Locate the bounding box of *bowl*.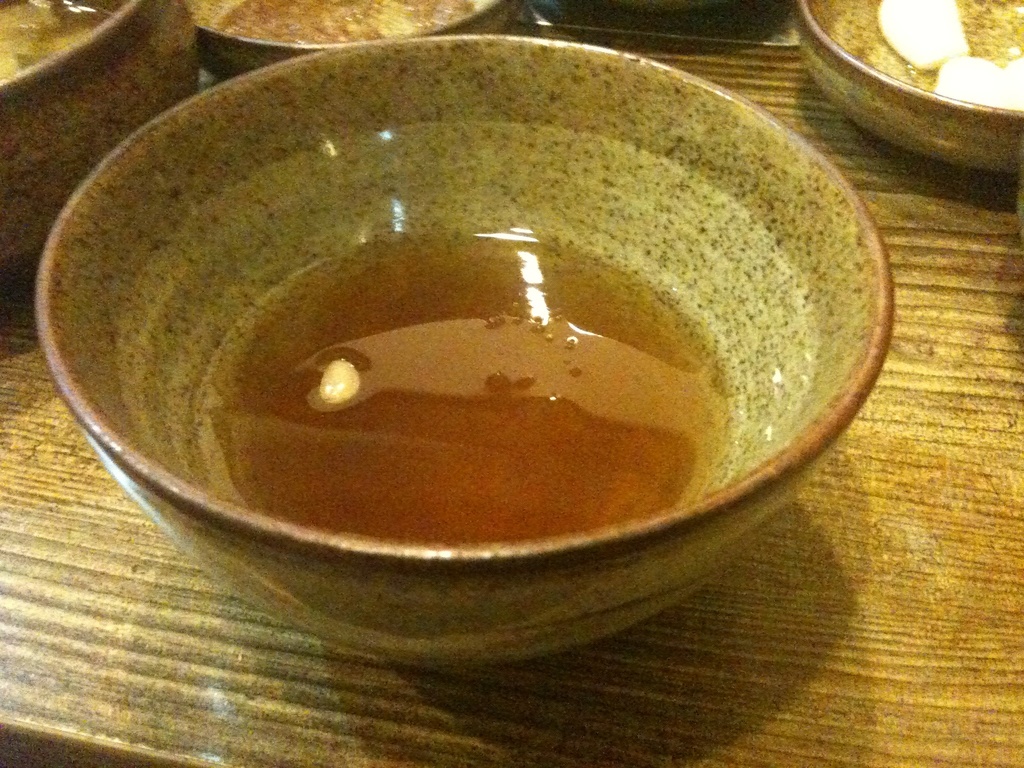
Bounding box: Rect(49, 18, 906, 623).
